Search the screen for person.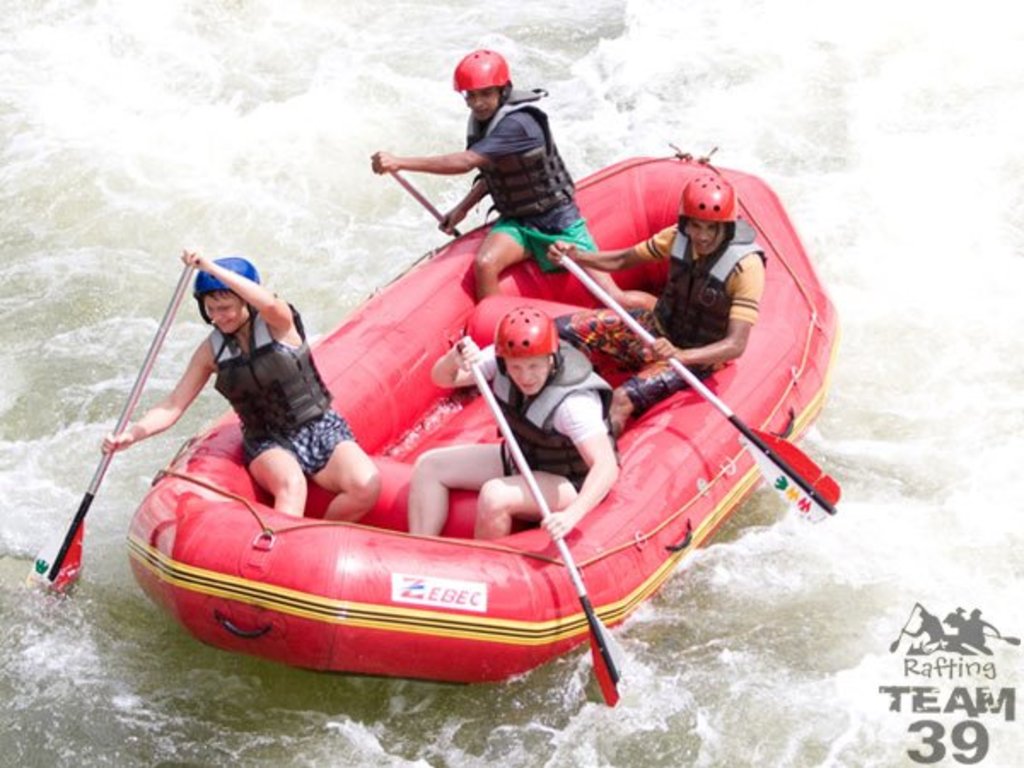
Found at (551, 172, 765, 433).
